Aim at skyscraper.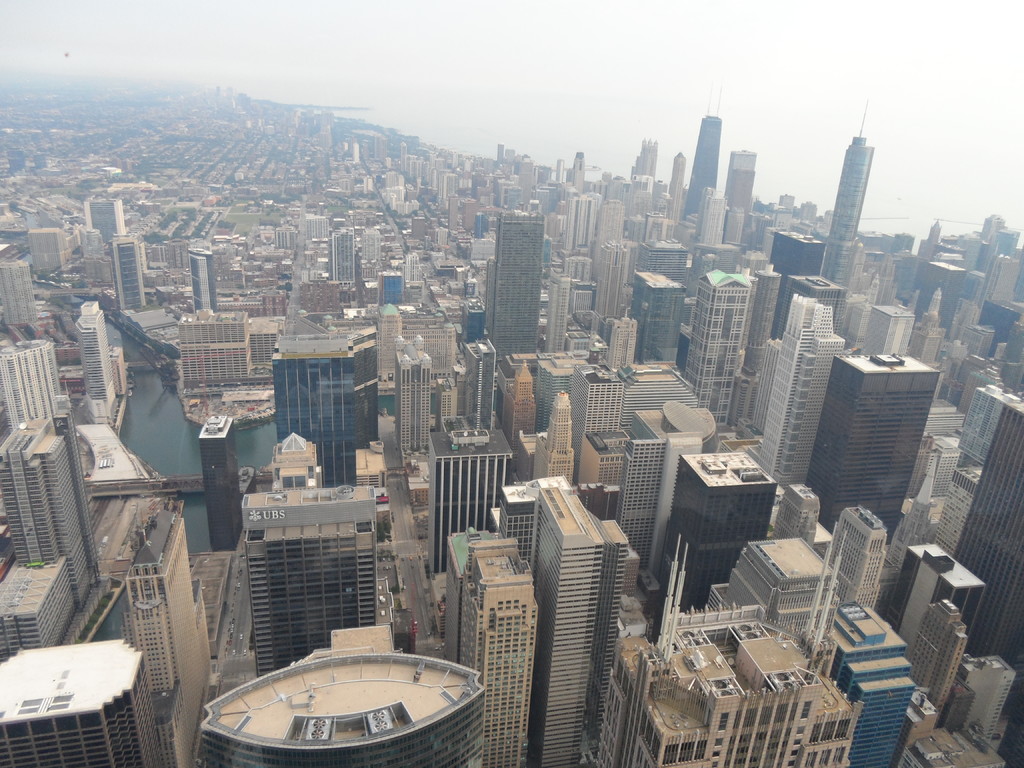
Aimed at [650, 442, 781, 620].
